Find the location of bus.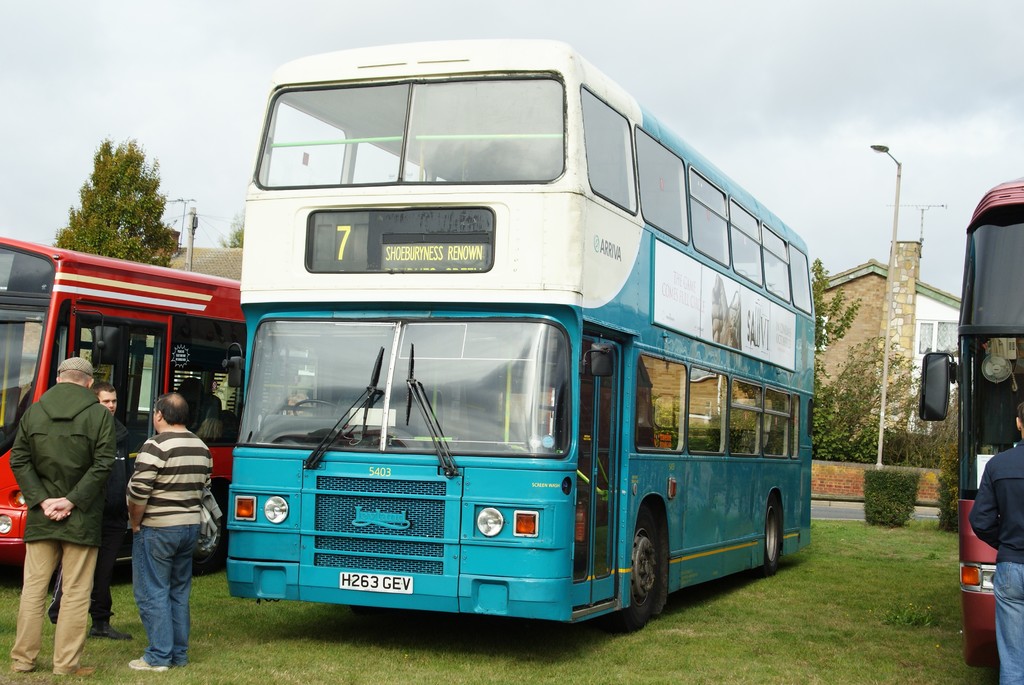
Location: <box>0,239,246,566</box>.
